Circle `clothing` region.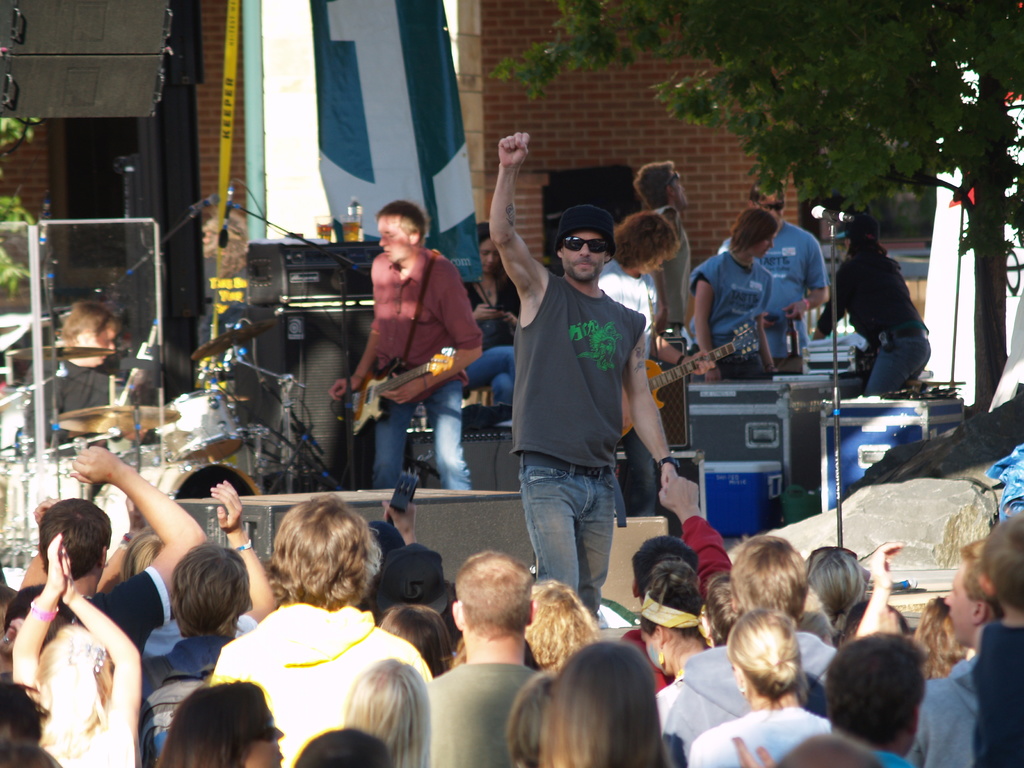
Region: [687,706,830,767].
